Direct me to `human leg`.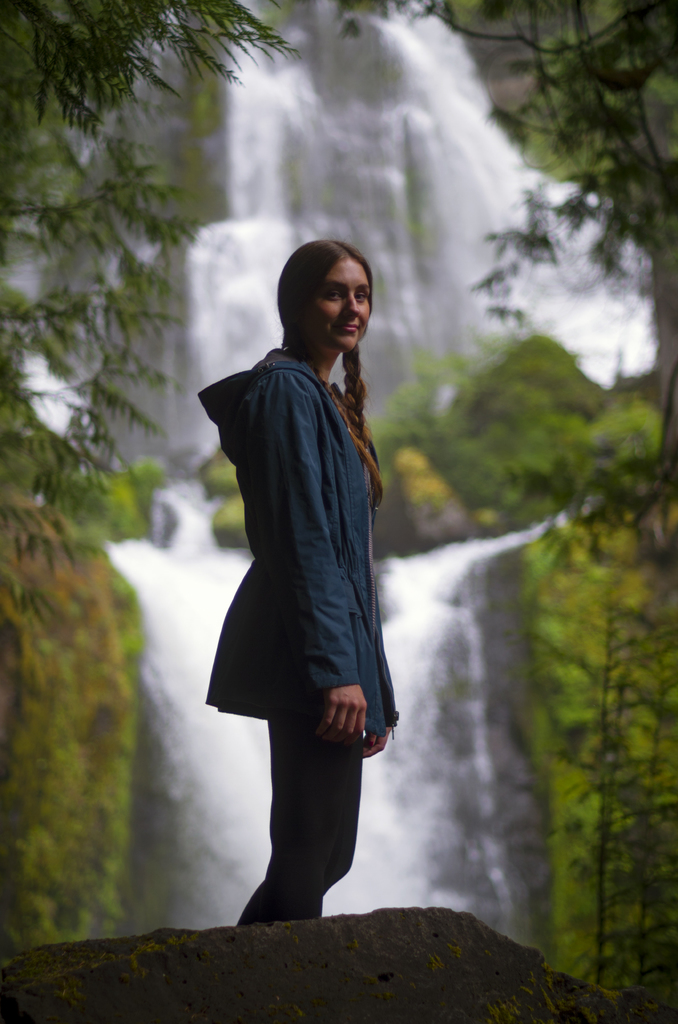
Direction: pyautogui.locateOnScreen(242, 559, 358, 934).
